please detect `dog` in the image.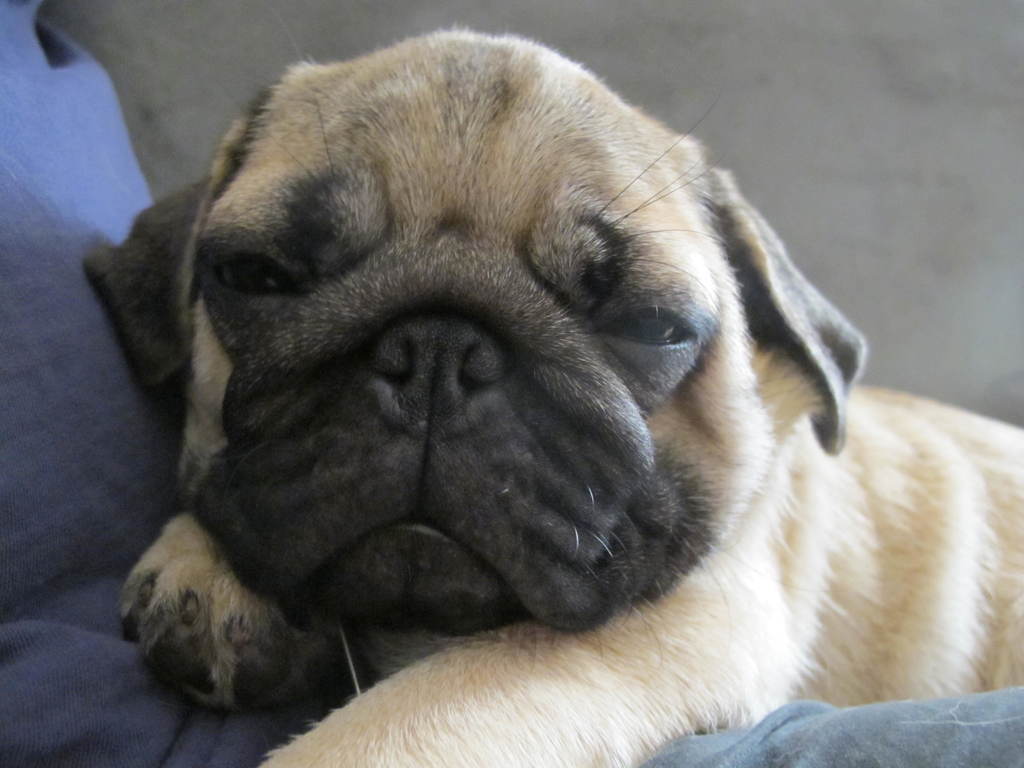
76:22:1023:767.
